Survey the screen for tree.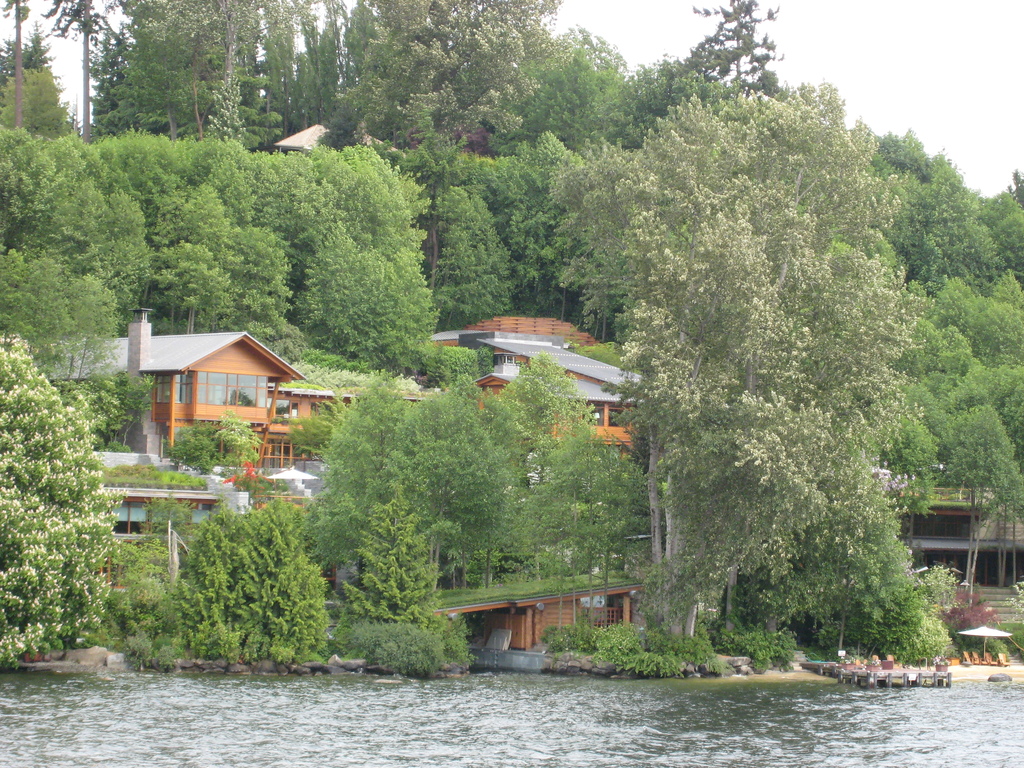
Survey found: BBox(396, 369, 524, 576).
